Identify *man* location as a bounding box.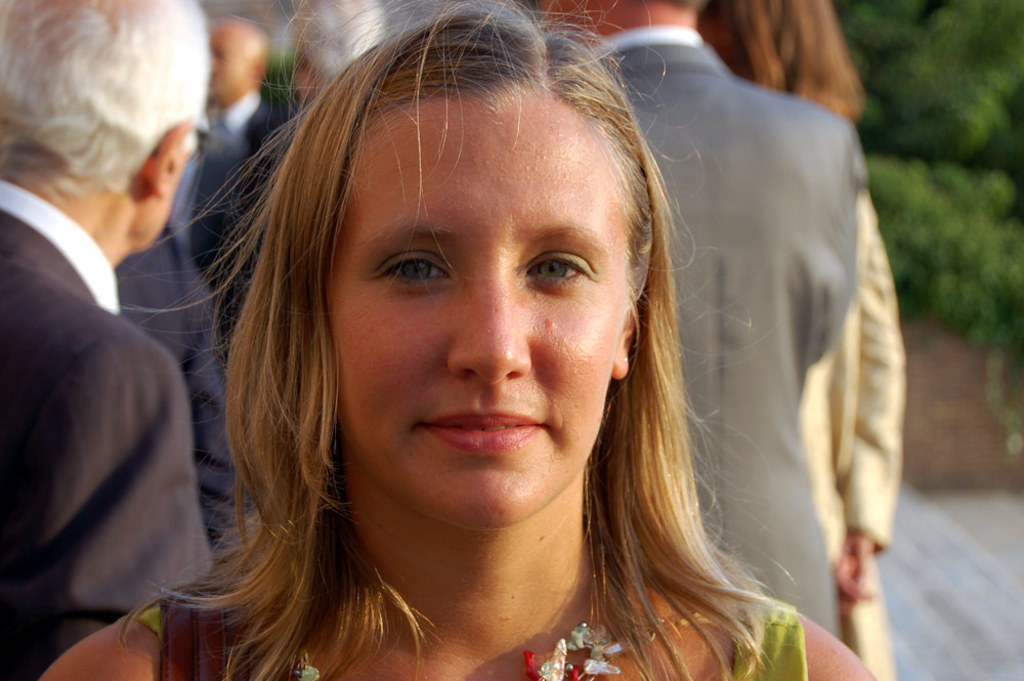
293 0 386 101.
